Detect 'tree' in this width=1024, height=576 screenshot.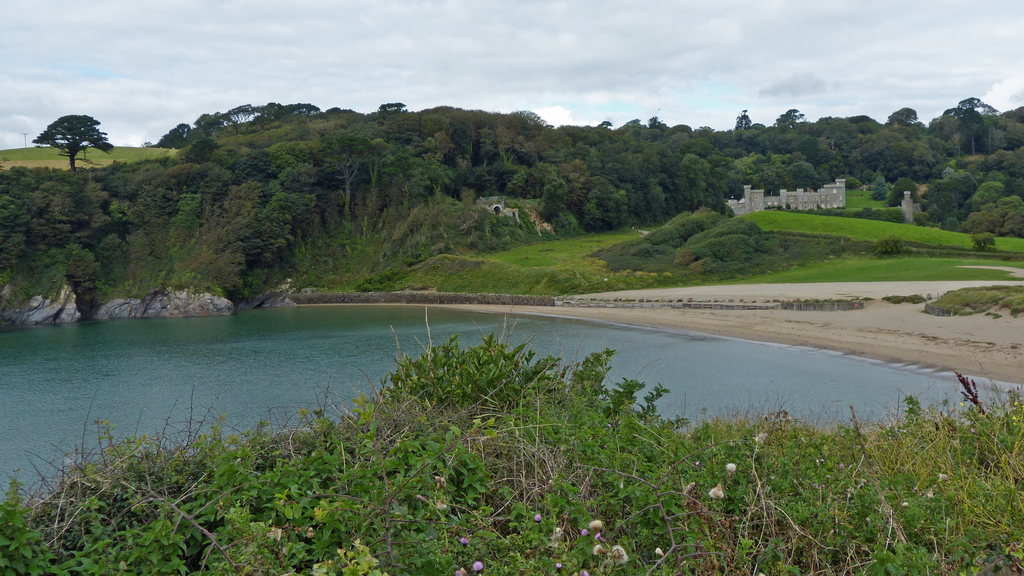
Detection: bbox(772, 161, 803, 193).
